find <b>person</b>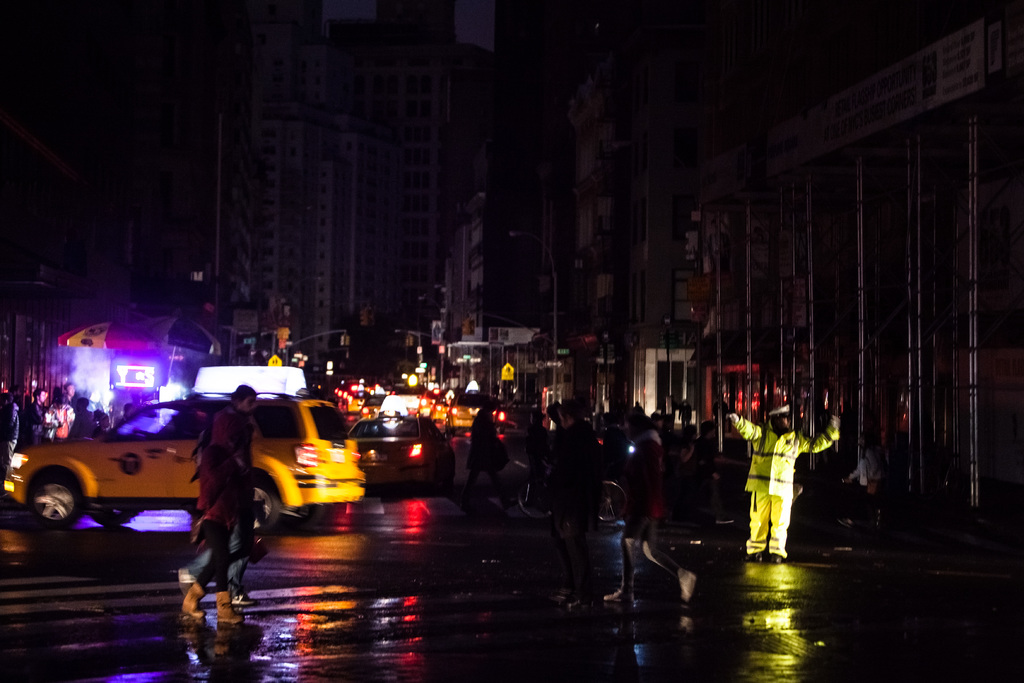
[left=724, top=406, right=841, bottom=563]
